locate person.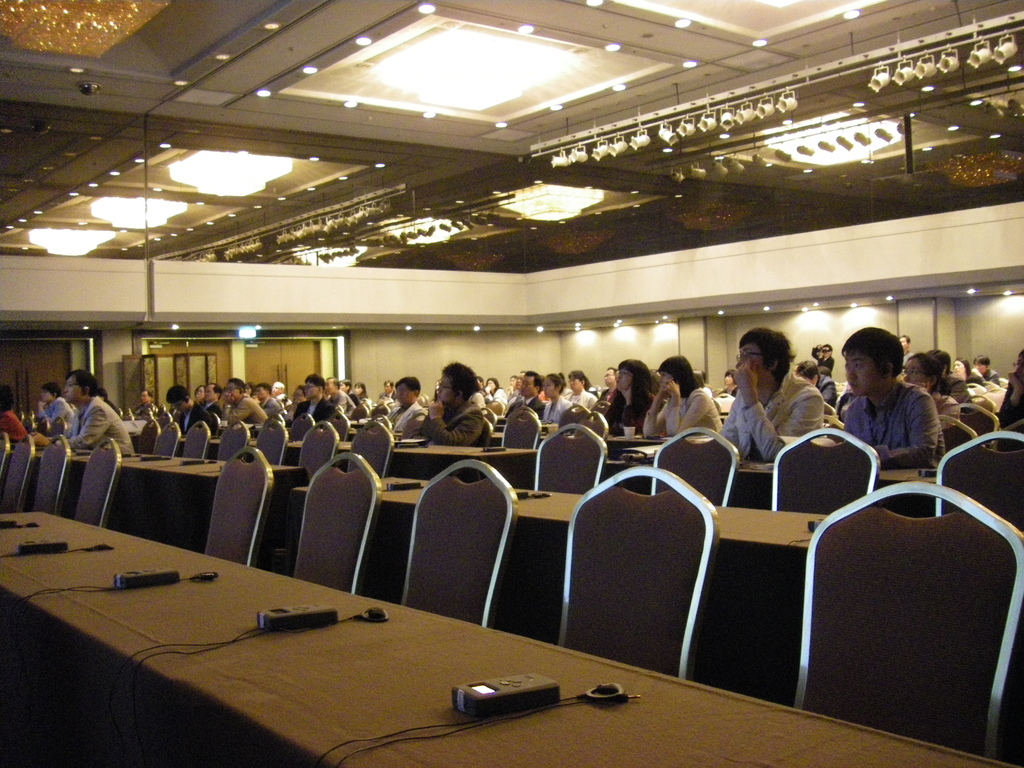
Bounding box: Rect(997, 348, 1023, 424).
